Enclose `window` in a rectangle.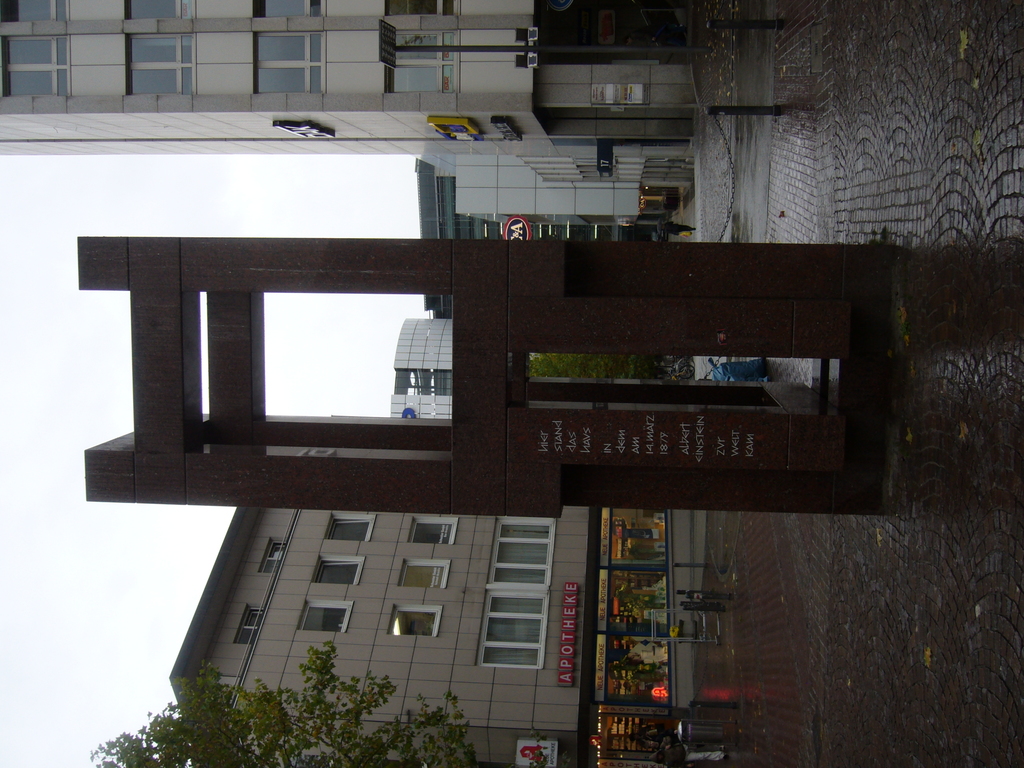
Rect(394, 550, 451, 595).
